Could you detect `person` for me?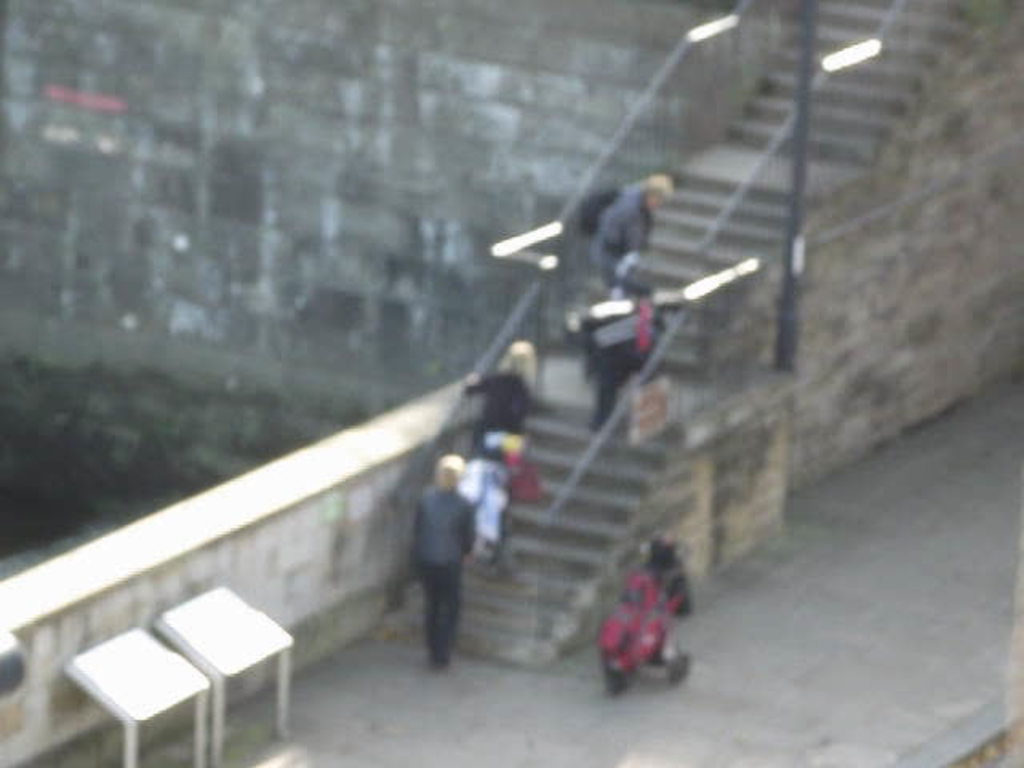
Detection result: l=595, t=168, r=675, b=283.
